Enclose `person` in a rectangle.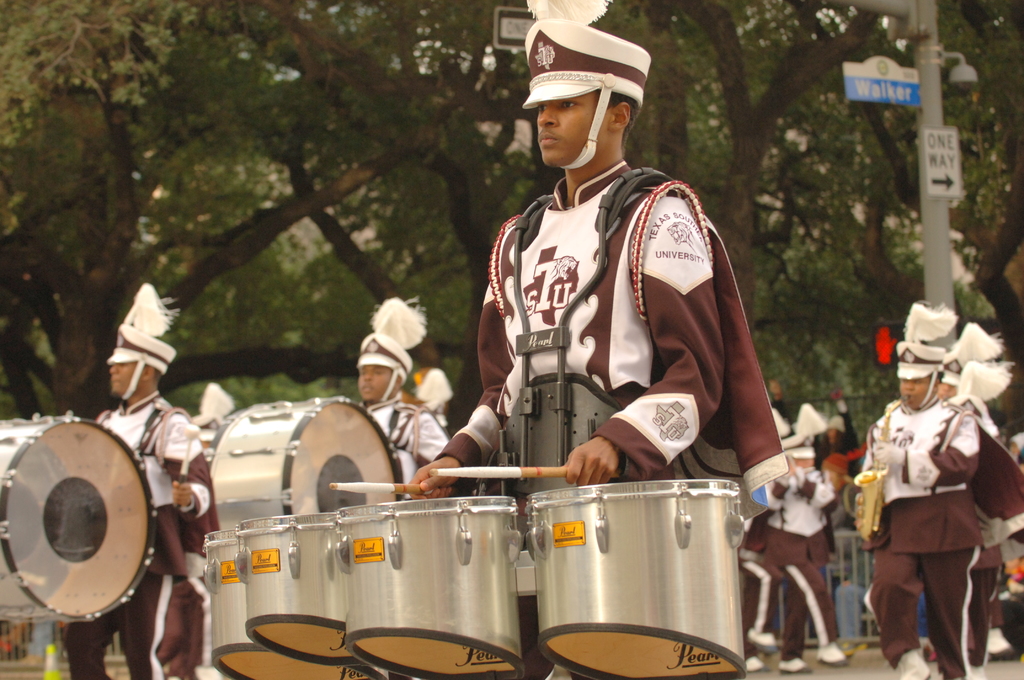
[406,0,735,679].
